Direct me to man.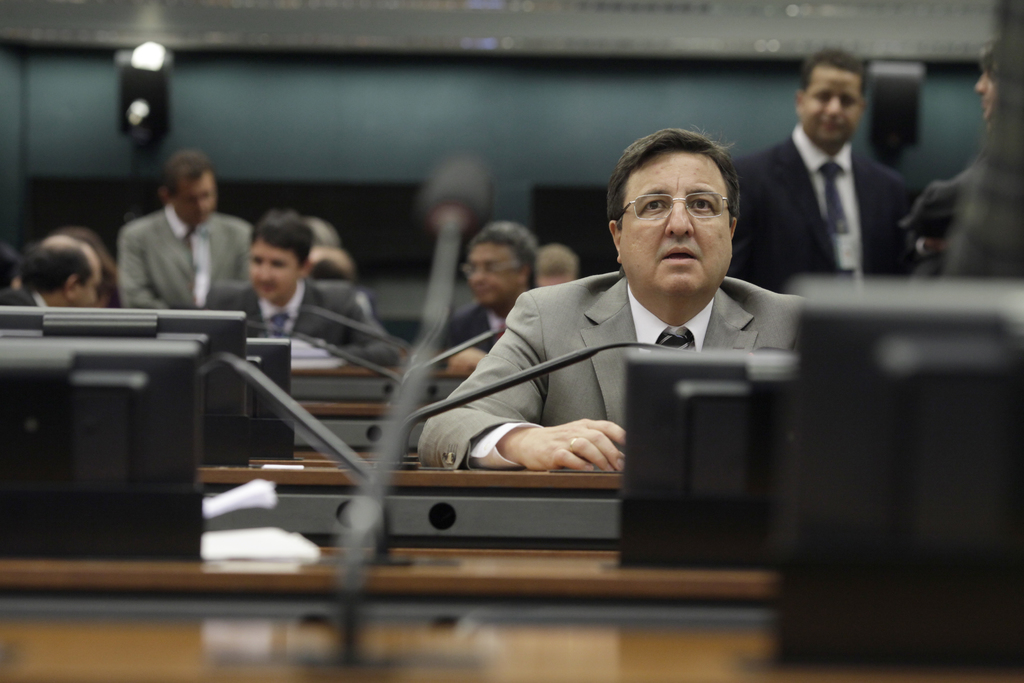
Direction: 435:220:544:375.
